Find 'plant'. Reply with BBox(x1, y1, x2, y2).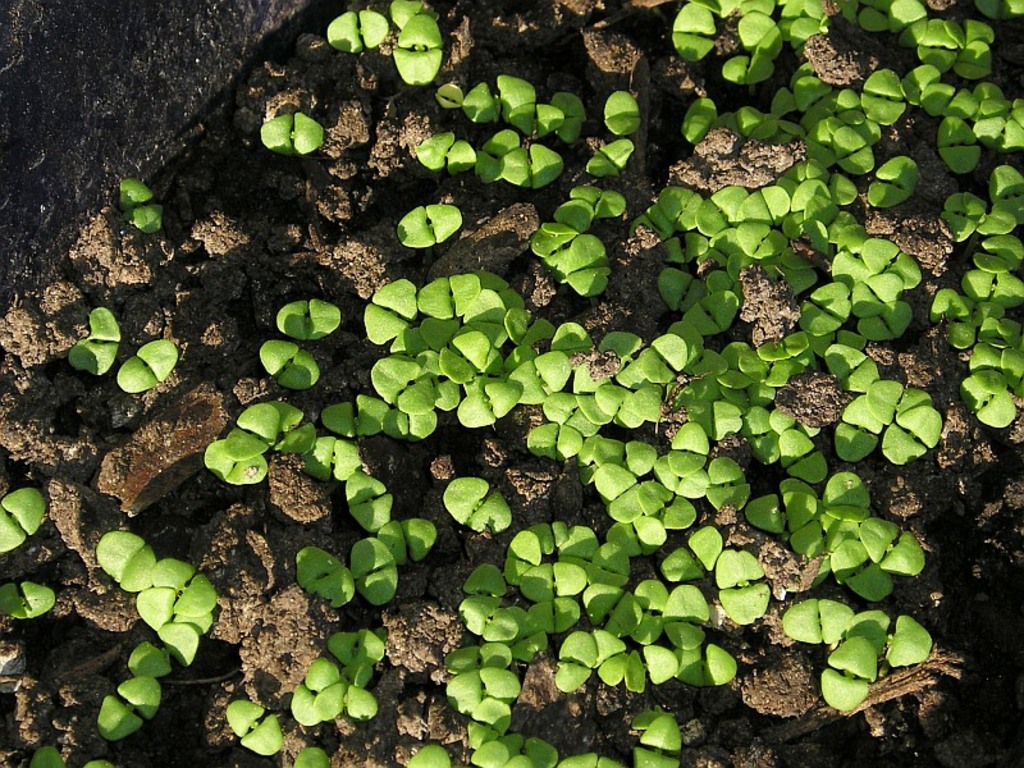
BBox(782, 480, 838, 547).
